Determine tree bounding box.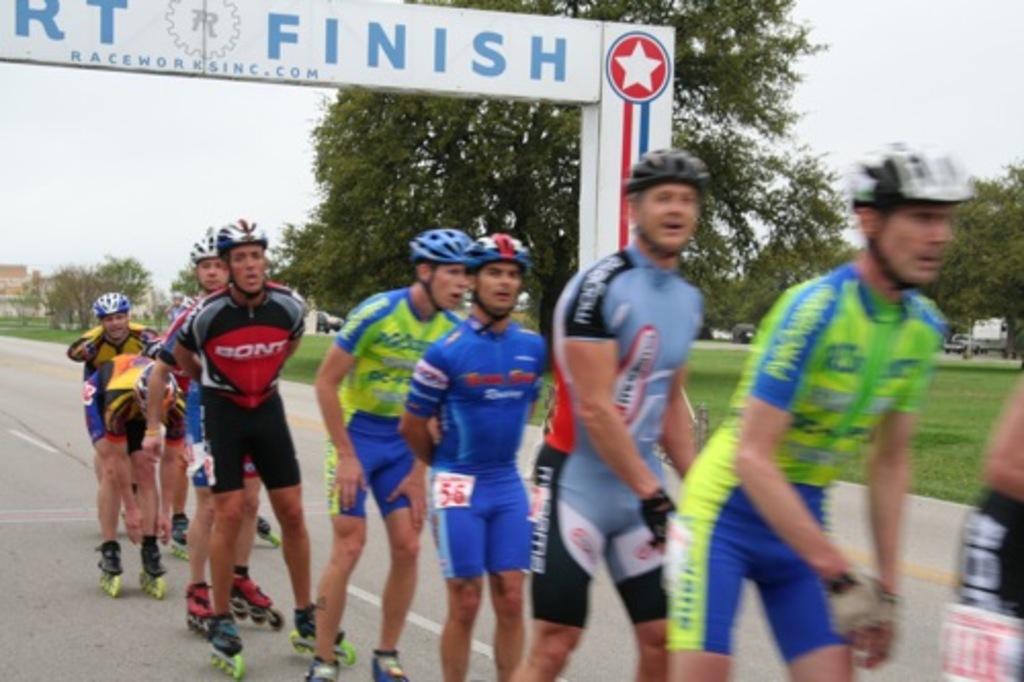
Determined: [left=272, top=213, right=365, bottom=317].
